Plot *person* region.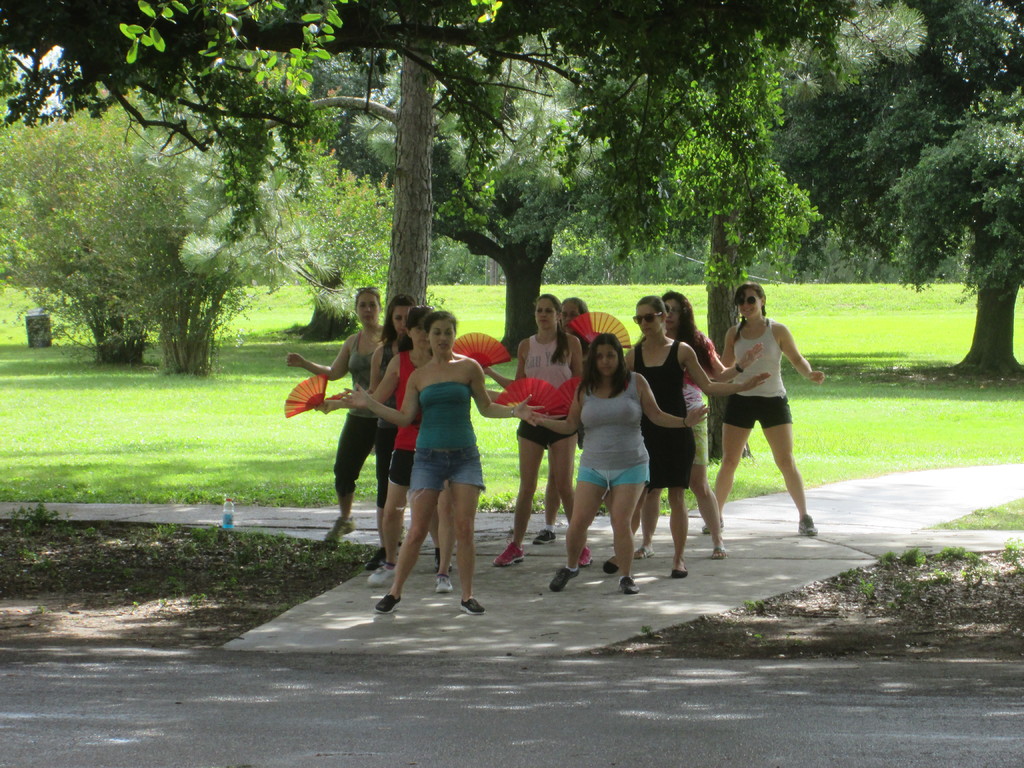
Plotted at <bbox>308, 292, 417, 570</bbox>.
